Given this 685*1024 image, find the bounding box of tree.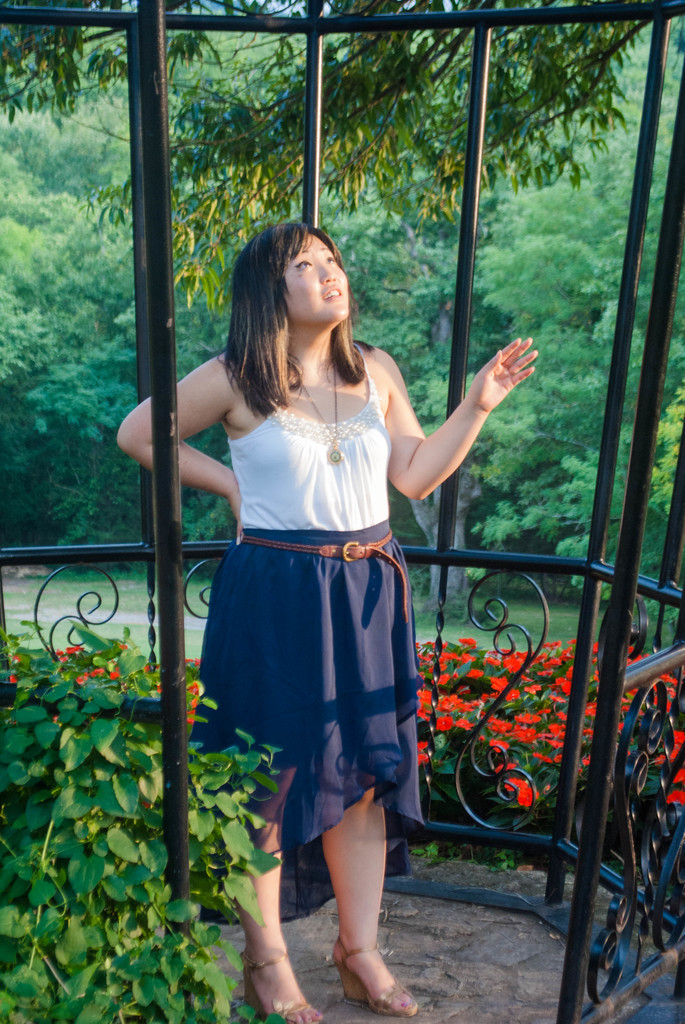
left=0, top=0, right=684, bottom=324.
